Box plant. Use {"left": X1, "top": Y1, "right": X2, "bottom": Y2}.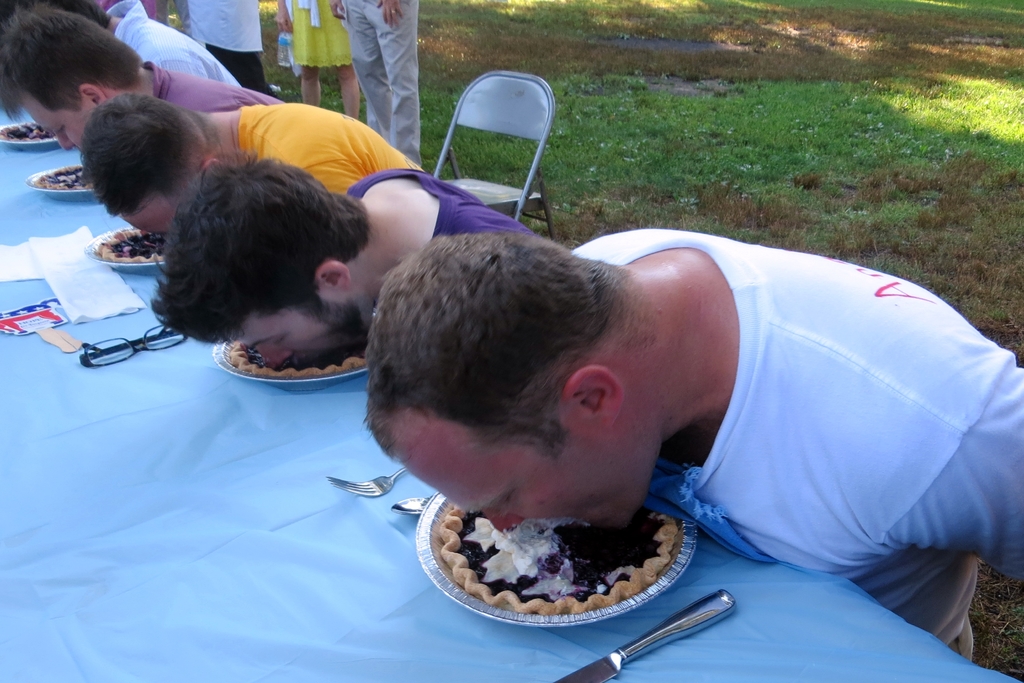
{"left": 965, "top": 561, "right": 1023, "bottom": 682}.
